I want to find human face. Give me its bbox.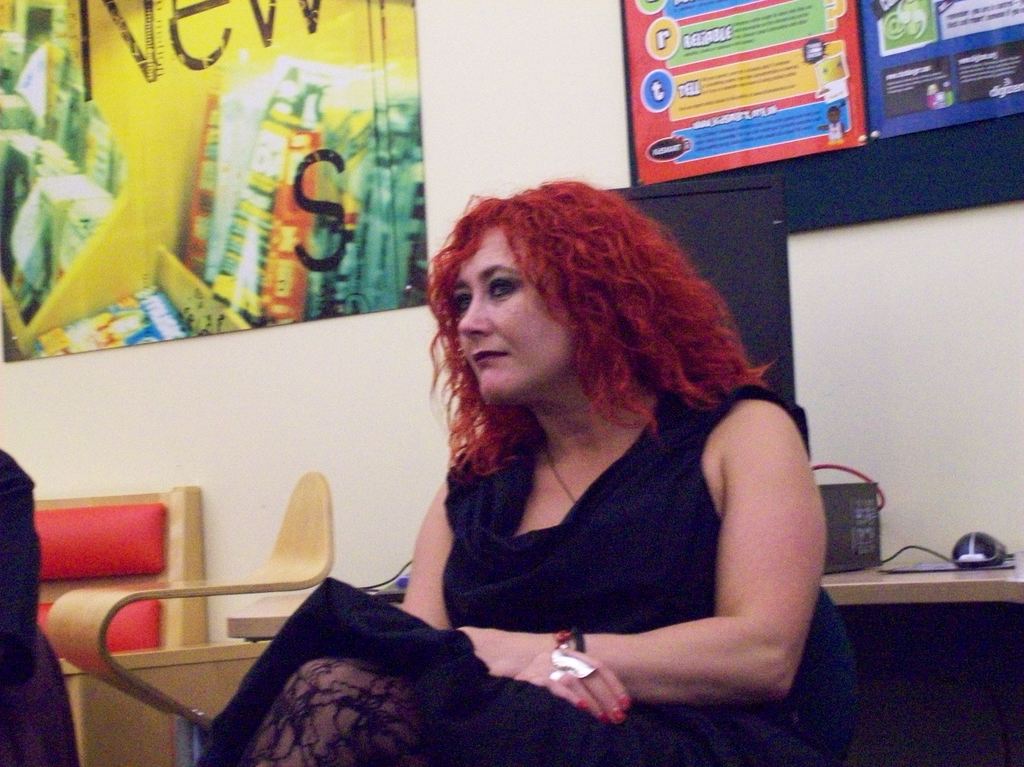
bbox=[449, 217, 573, 410].
